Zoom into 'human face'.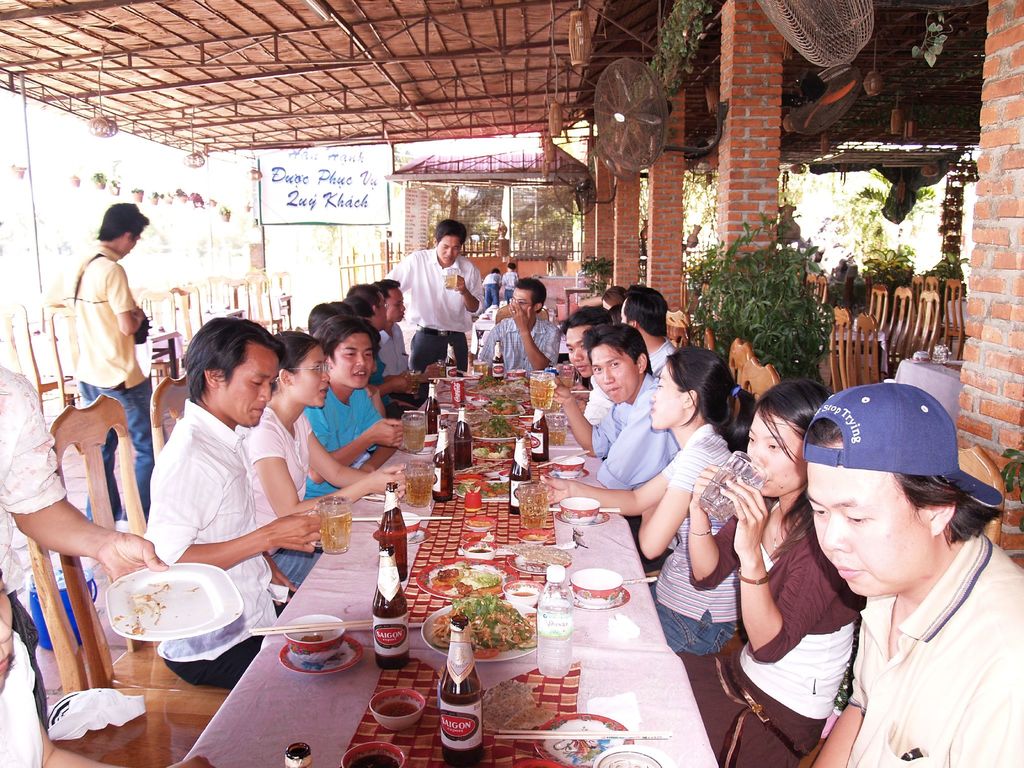
Zoom target: [x1=123, y1=236, x2=143, y2=260].
